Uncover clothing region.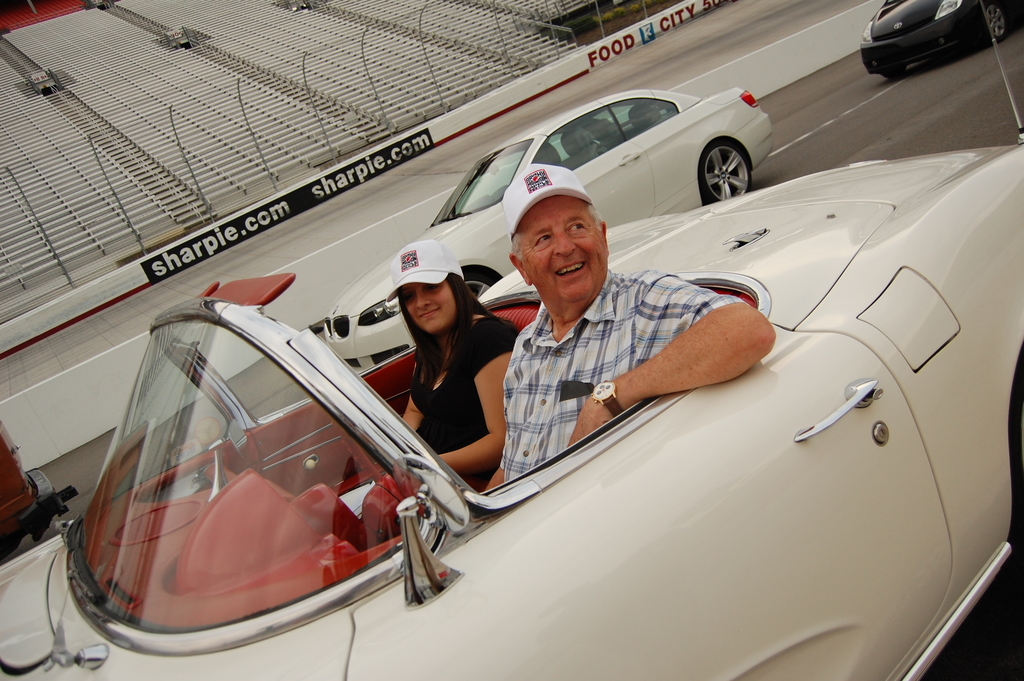
Uncovered: pyautogui.locateOnScreen(502, 267, 758, 489).
